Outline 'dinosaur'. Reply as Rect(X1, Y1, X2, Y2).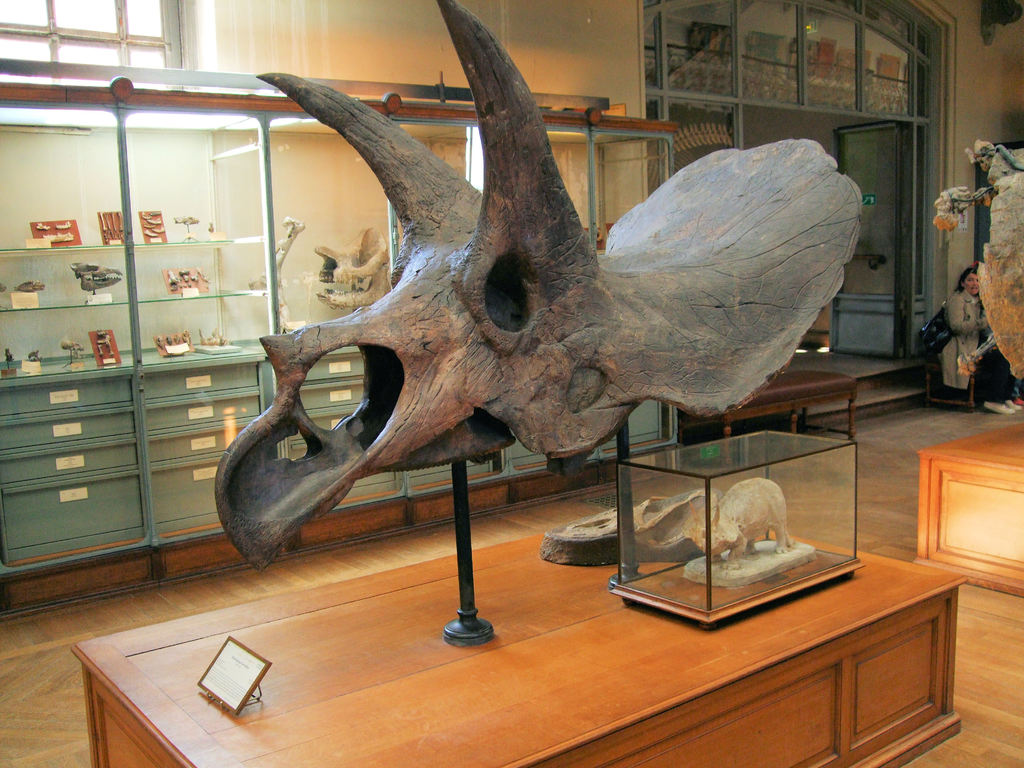
Rect(930, 138, 1023, 395).
